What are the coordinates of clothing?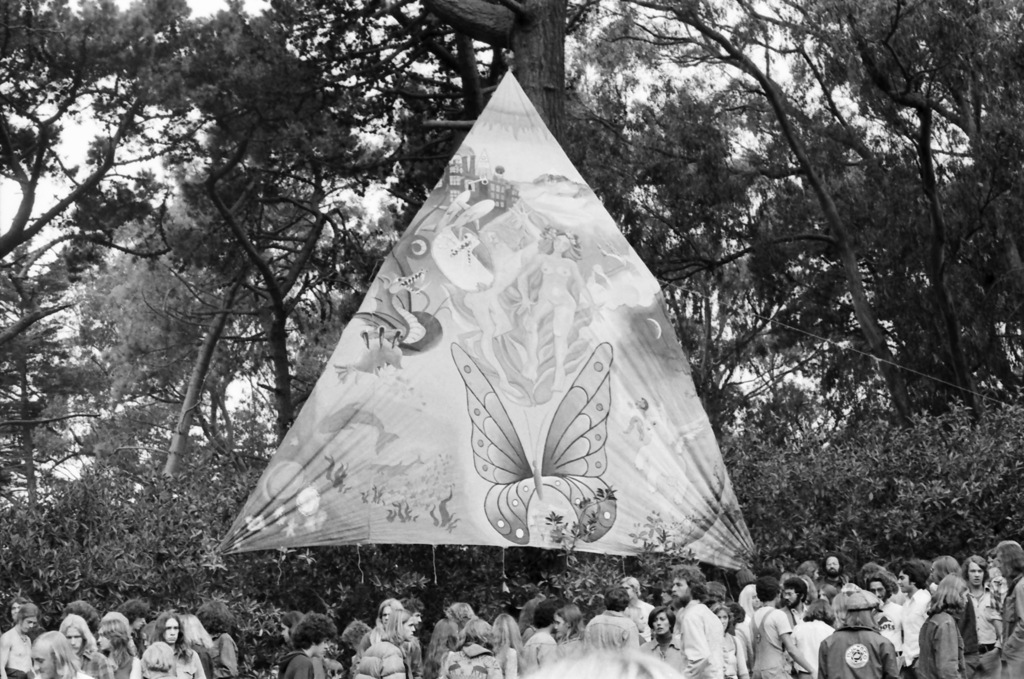
[920, 611, 959, 678].
